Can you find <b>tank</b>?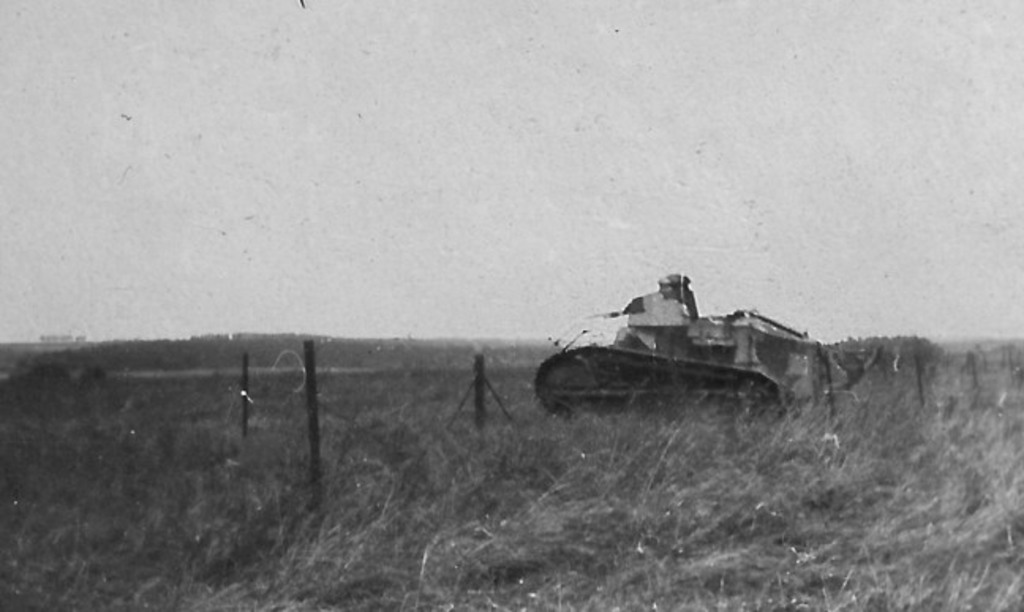
Yes, bounding box: [left=531, top=274, right=887, bottom=422].
